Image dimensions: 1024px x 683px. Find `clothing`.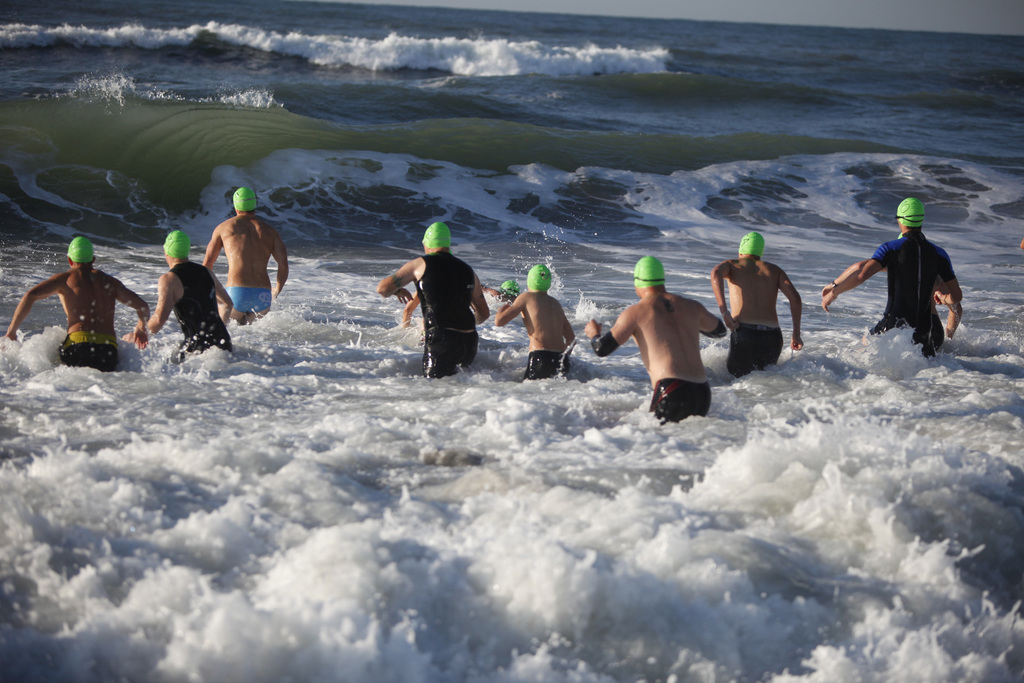
x1=224 y1=284 x2=269 y2=310.
